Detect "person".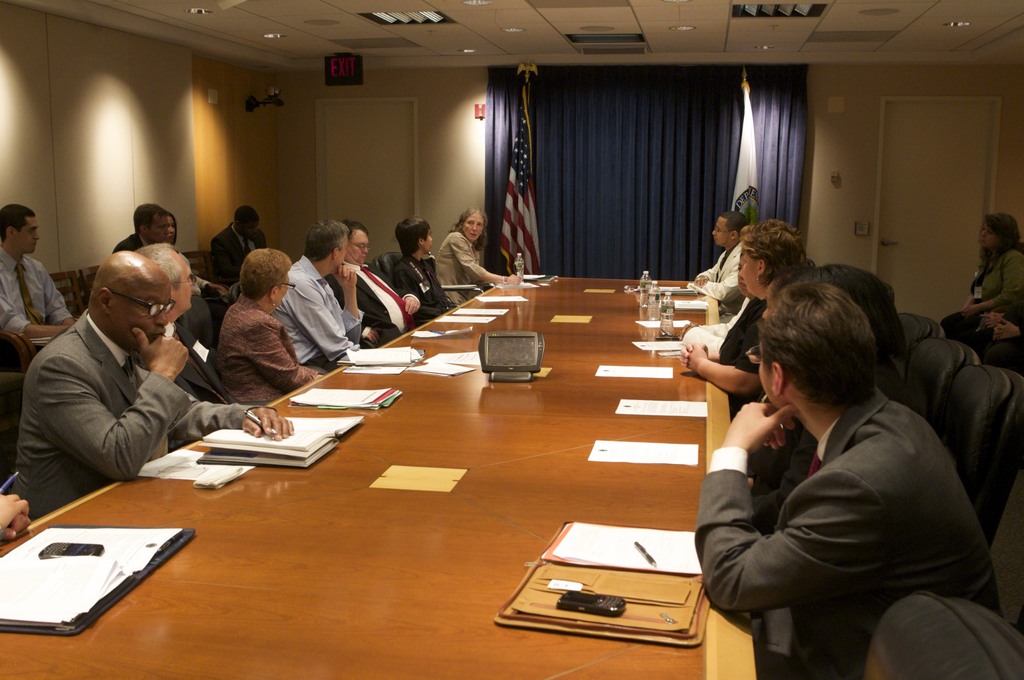
Detected at box(155, 210, 227, 299).
